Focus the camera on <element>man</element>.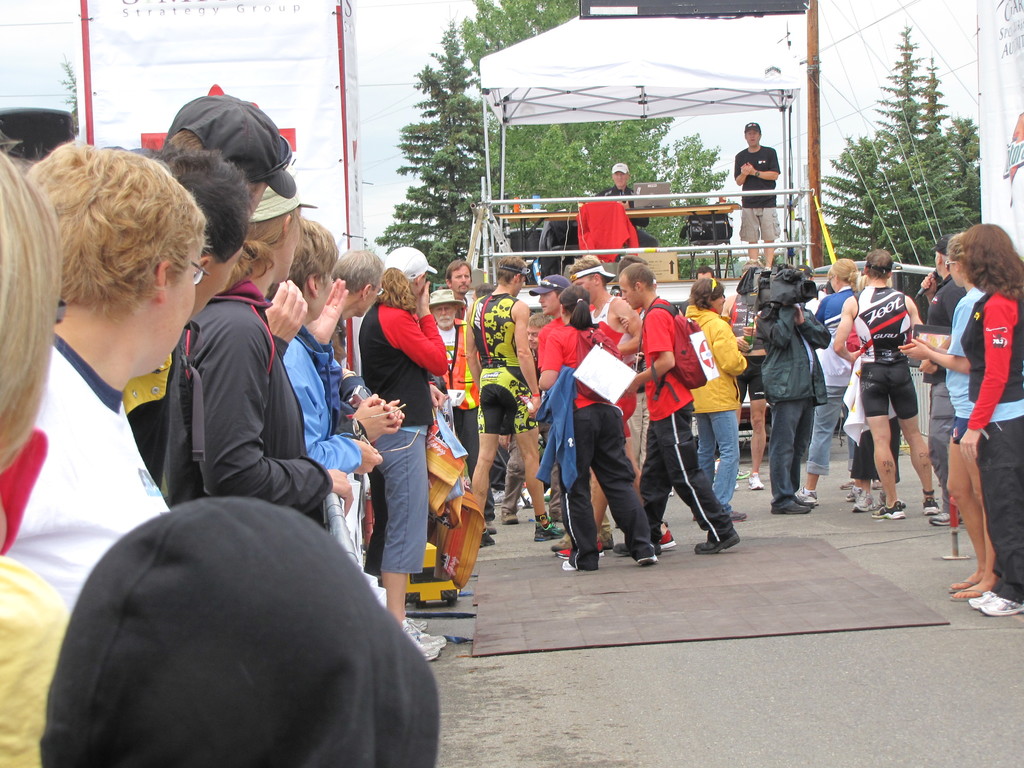
Focus region: {"left": 594, "top": 162, "right": 661, "bottom": 249}.
